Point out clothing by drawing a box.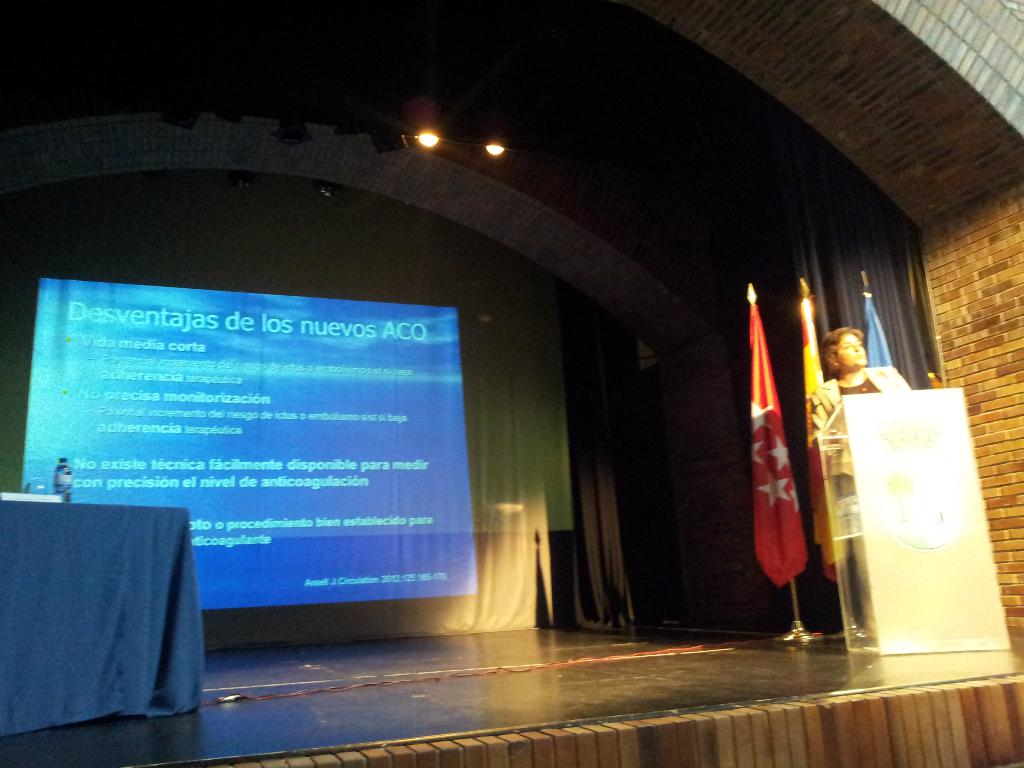
(x1=773, y1=350, x2=929, y2=640).
